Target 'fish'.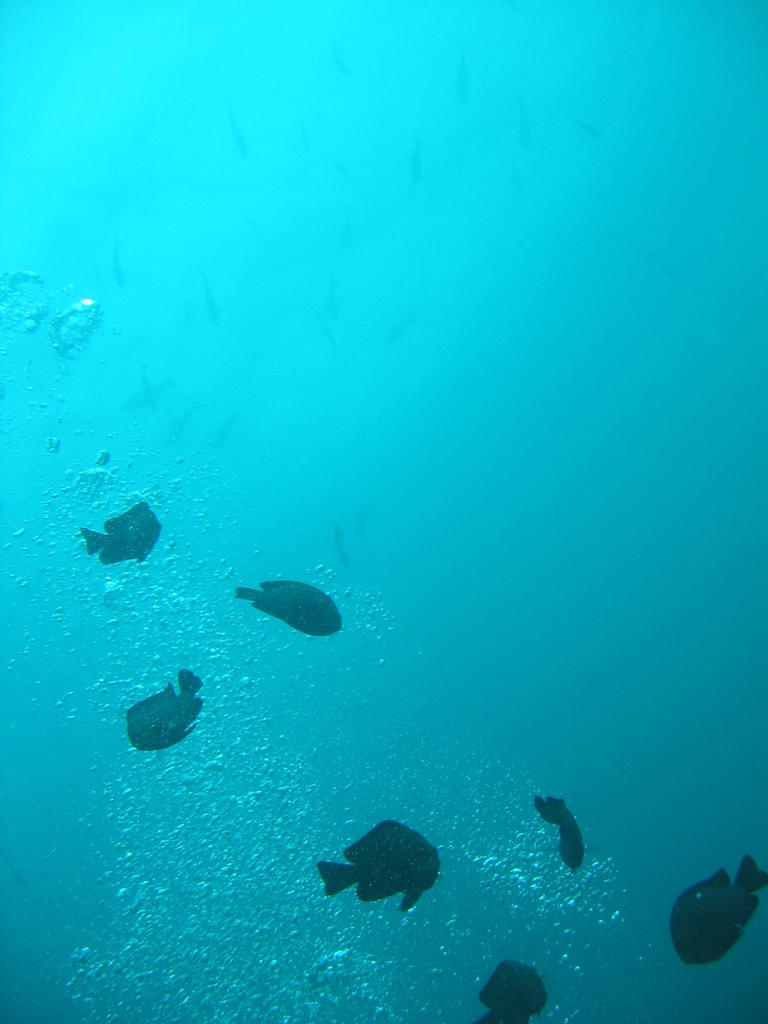
Target region: left=235, top=581, right=345, bottom=636.
